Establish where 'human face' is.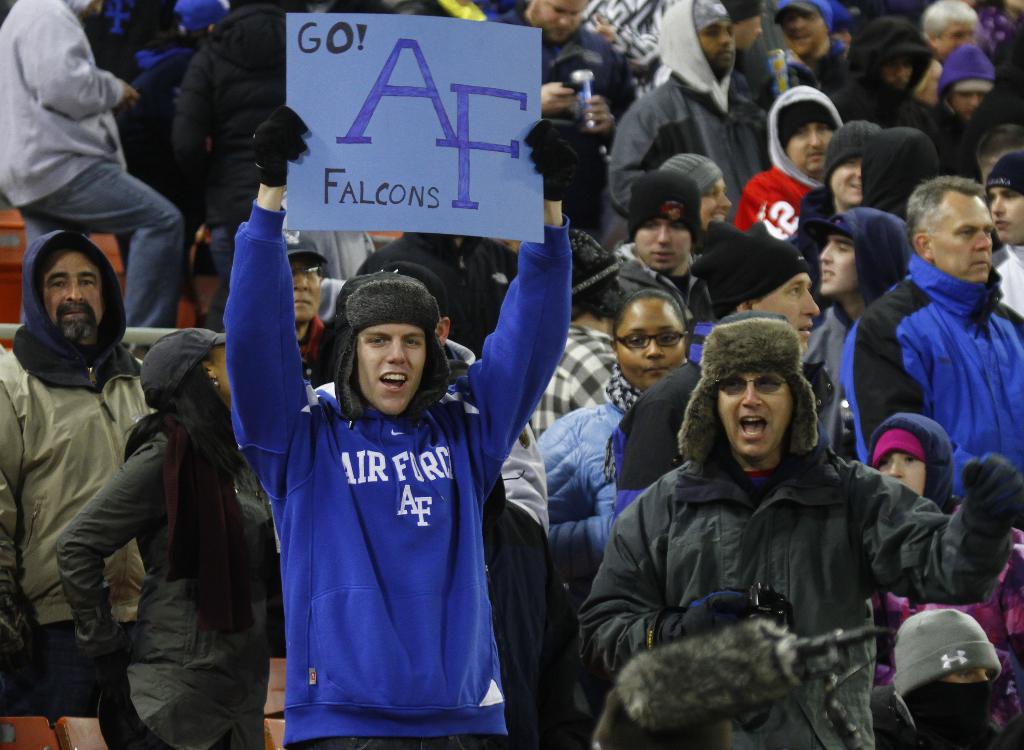
Established at Rect(636, 218, 690, 270).
